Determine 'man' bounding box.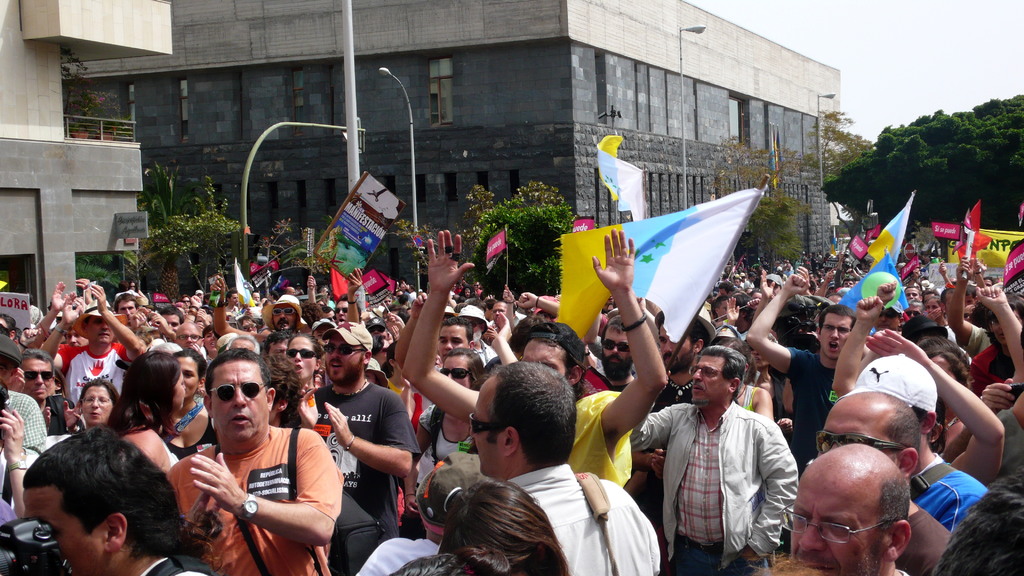
Determined: detection(769, 445, 911, 575).
